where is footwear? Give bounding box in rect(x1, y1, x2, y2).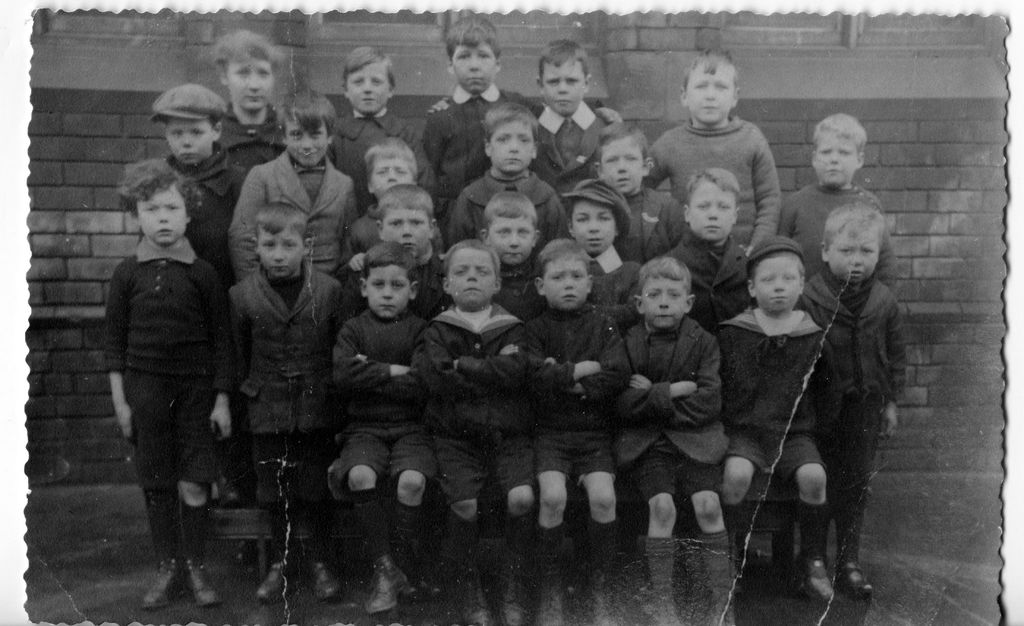
rect(591, 565, 618, 625).
